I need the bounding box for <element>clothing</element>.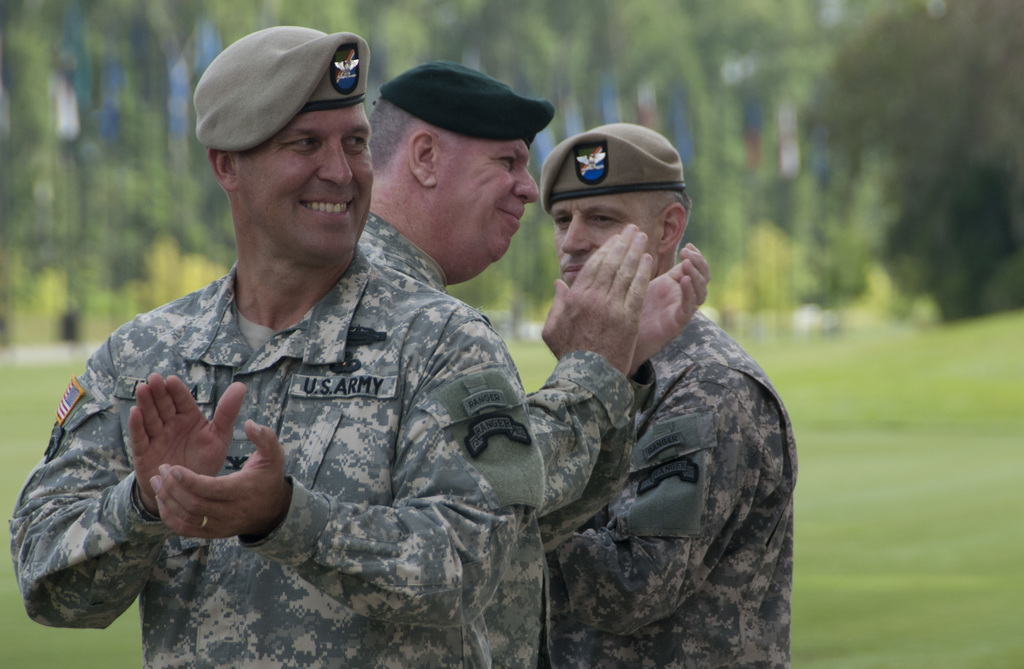
Here it is: region(41, 202, 529, 625).
